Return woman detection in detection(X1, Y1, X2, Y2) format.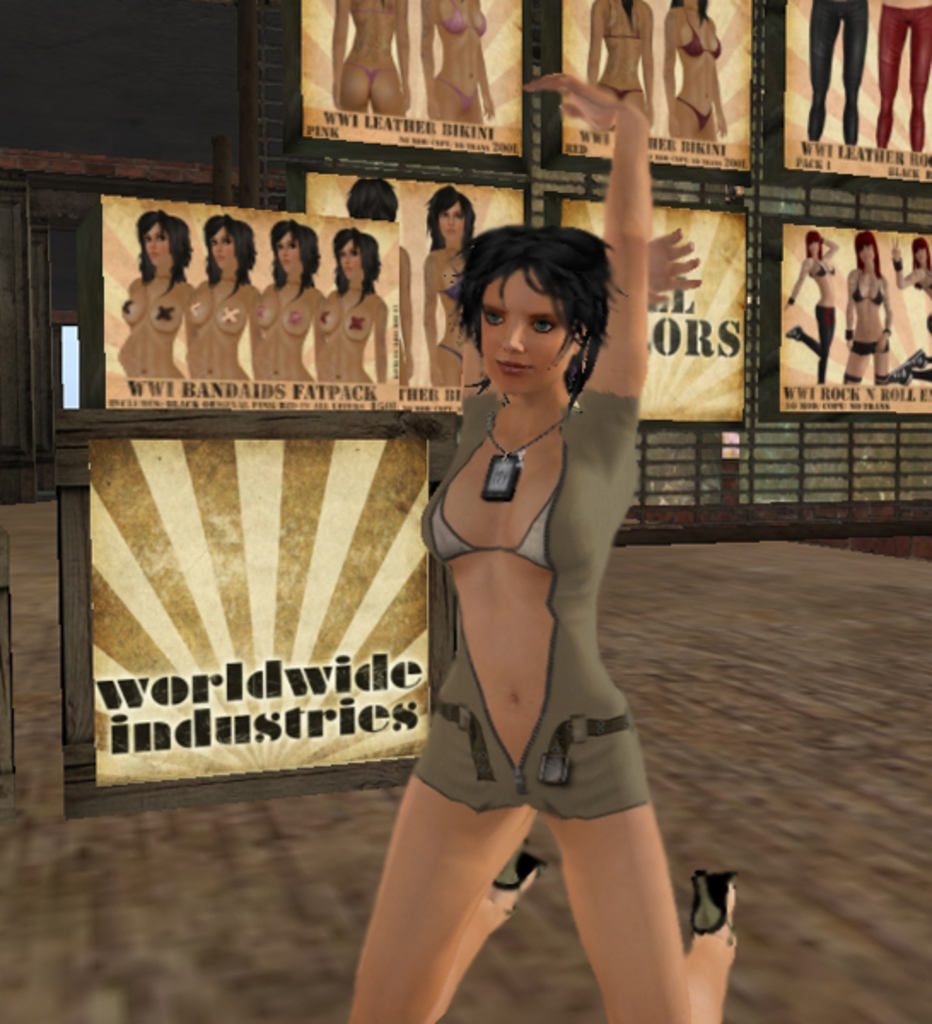
detection(242, 213, 323, 382).
